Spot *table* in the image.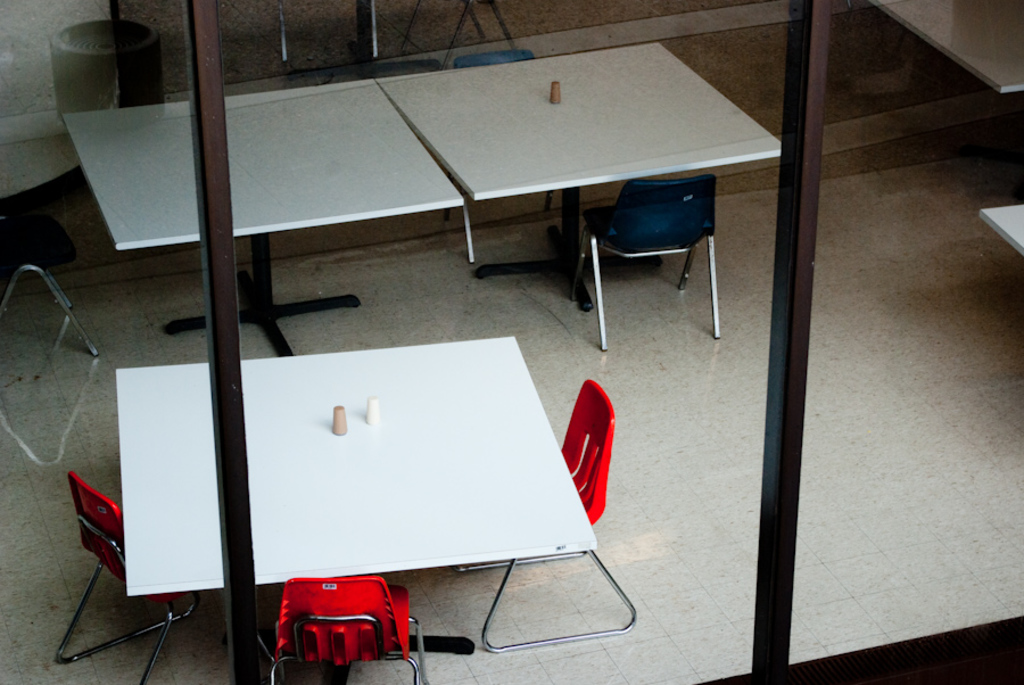
*table* found at select_region(977, 204, 1023, 254).
